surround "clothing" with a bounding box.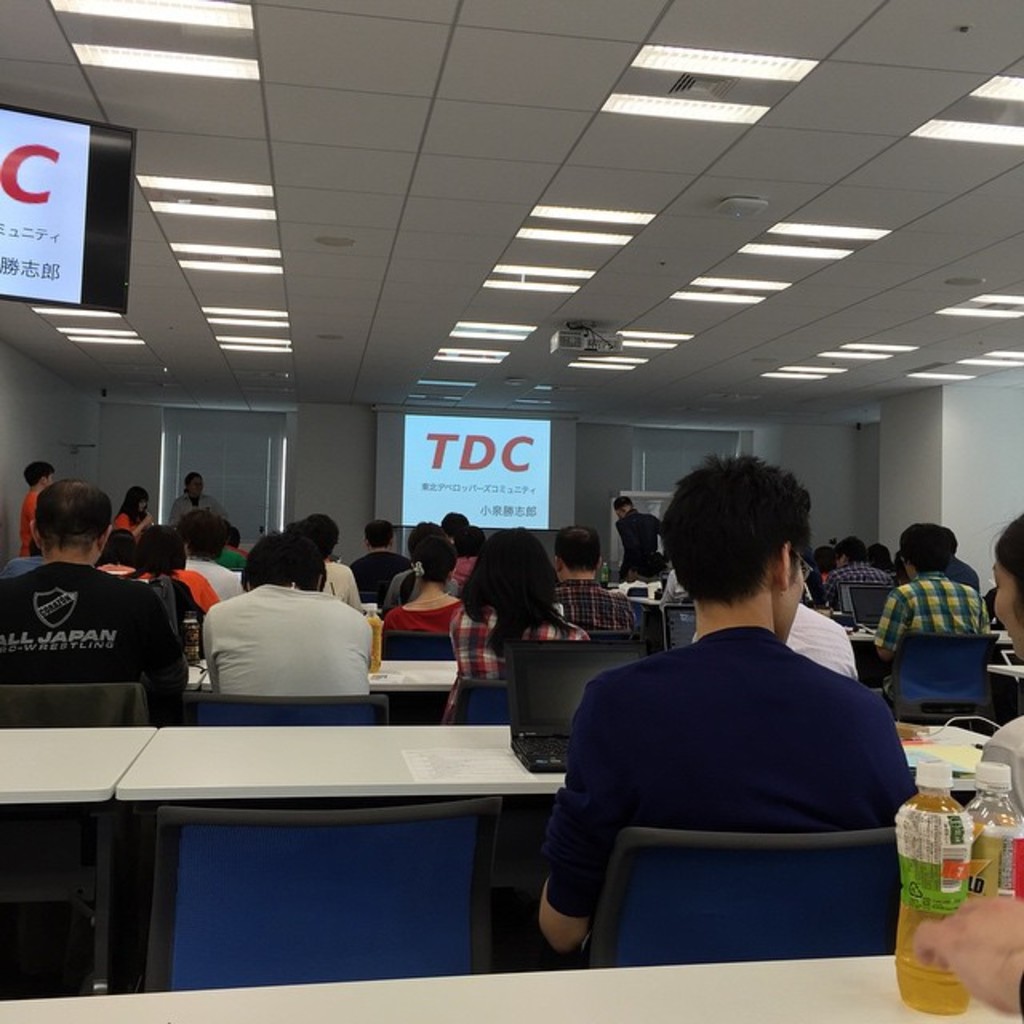
box(168, 493, 230, 526).
